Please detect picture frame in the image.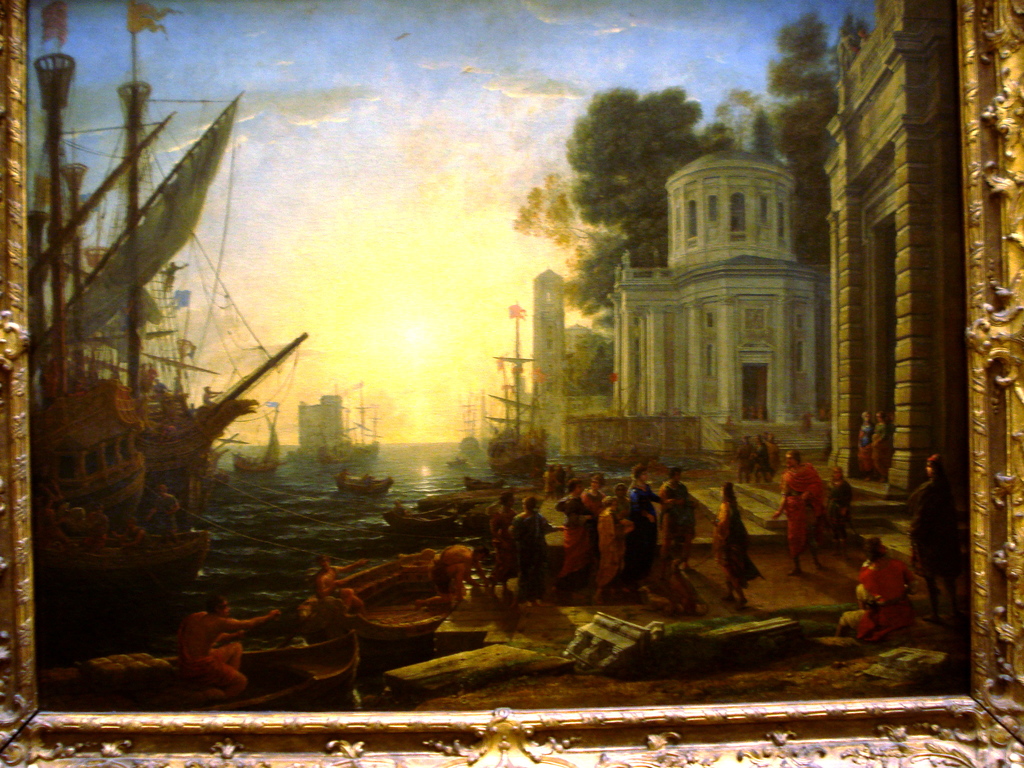
0, 0, 1023, 767.
